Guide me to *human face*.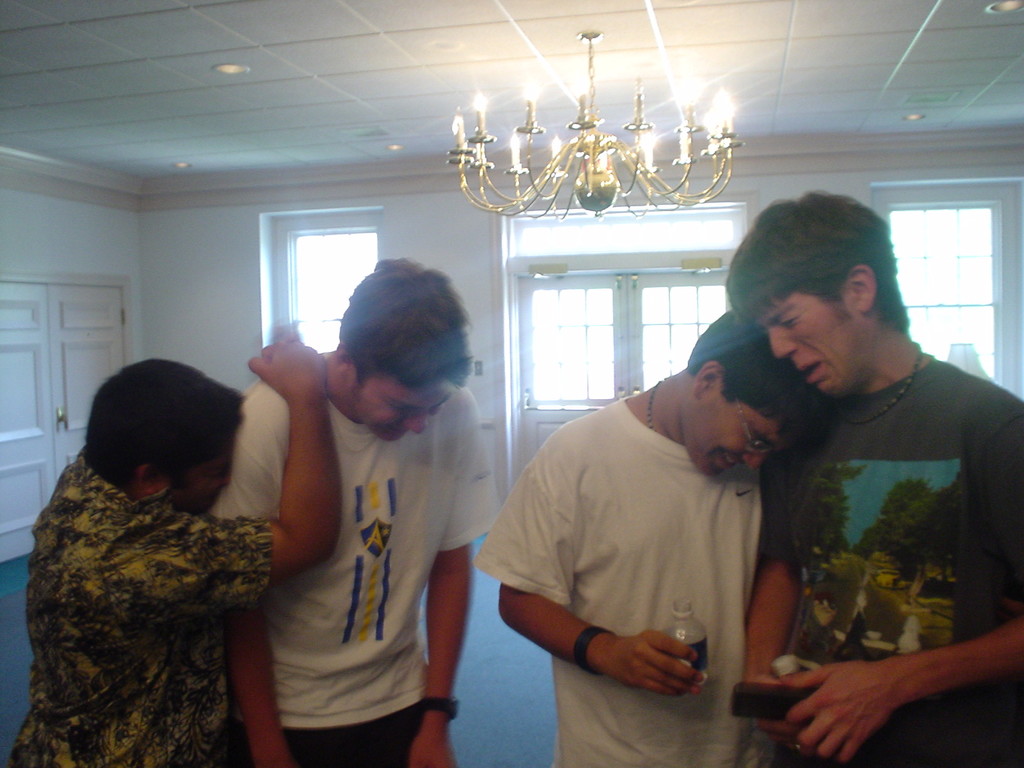
Guidance: 757/292/865/399.
